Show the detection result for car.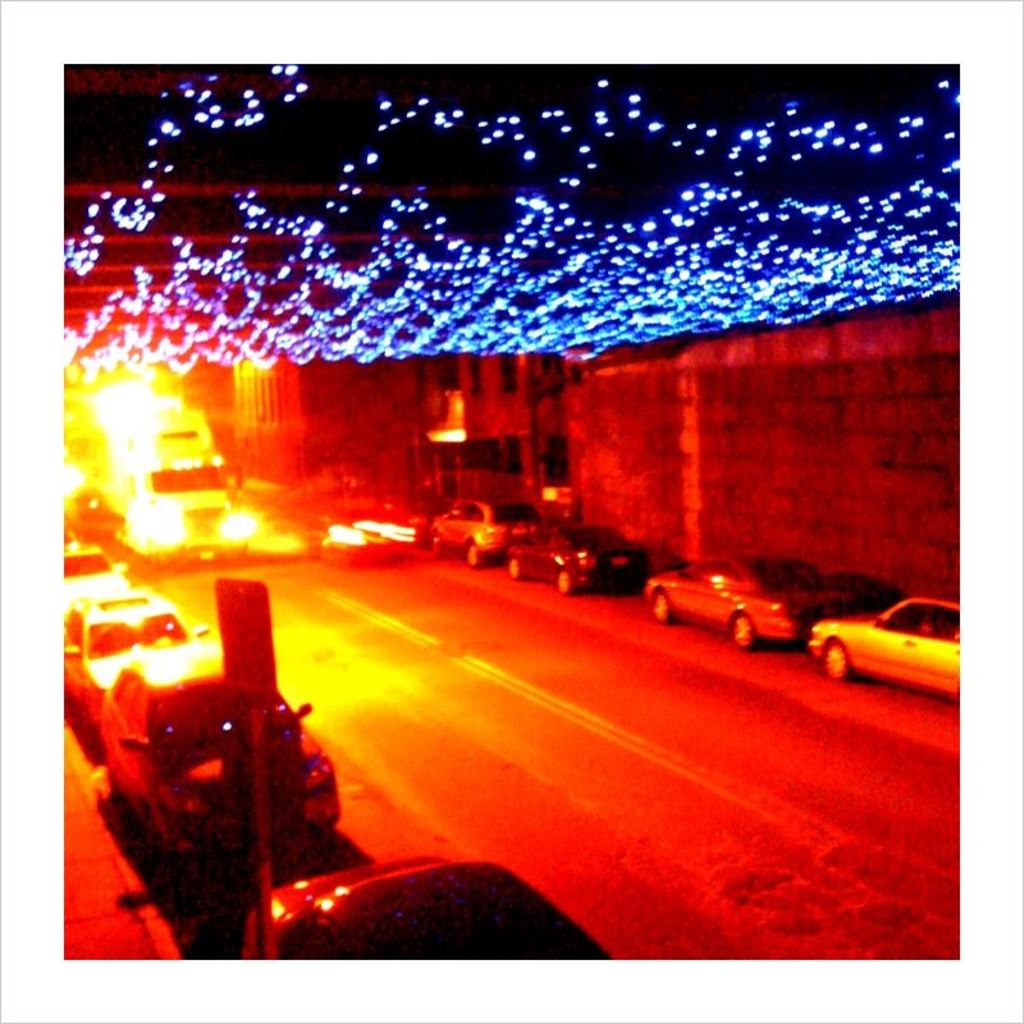
[left=805, top=591, right=964, bottom=709].
